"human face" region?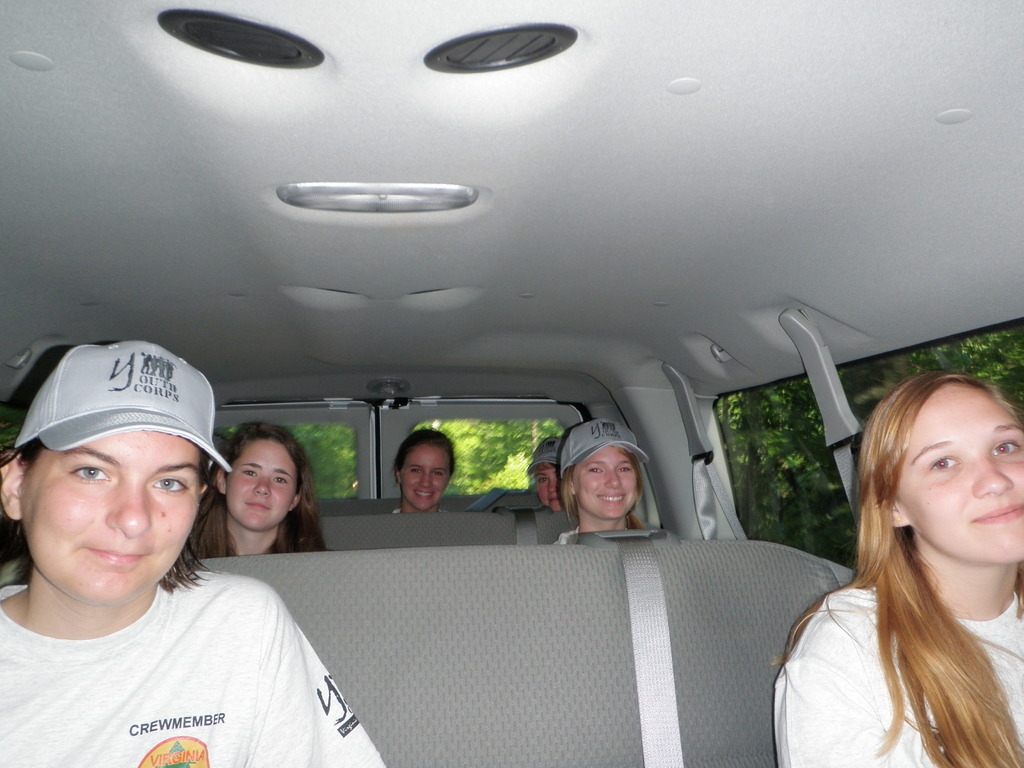
915:381:1023:563
